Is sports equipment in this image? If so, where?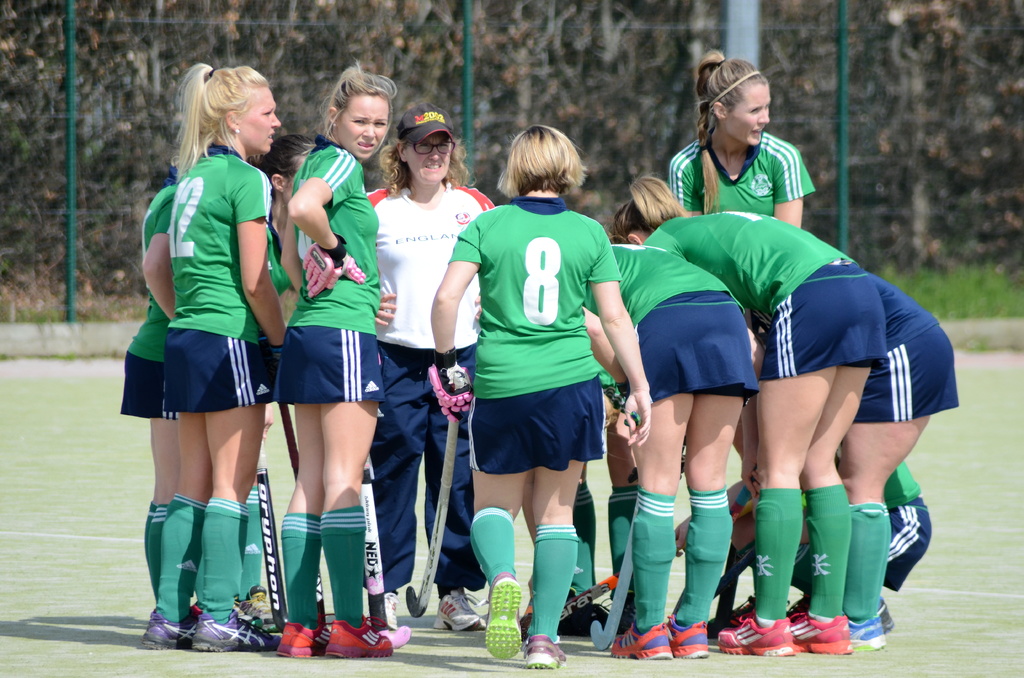
Yes, at x1=788 y1=617 x2=850 y2=654.
